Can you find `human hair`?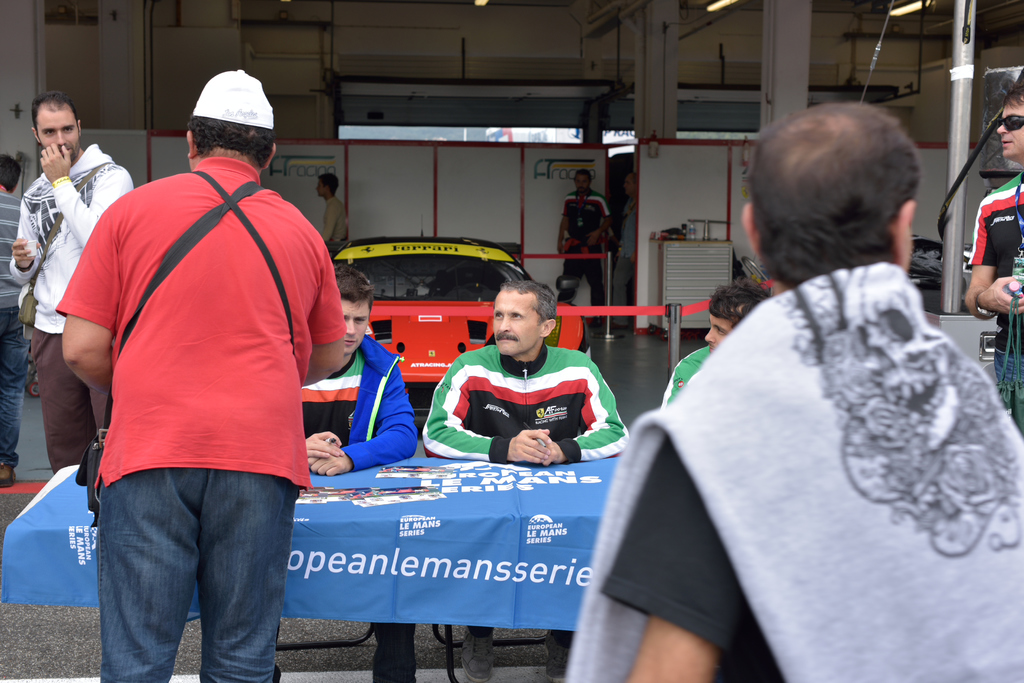
Yes, bounding box: left=33, top=88, right=77, bottom=140.
